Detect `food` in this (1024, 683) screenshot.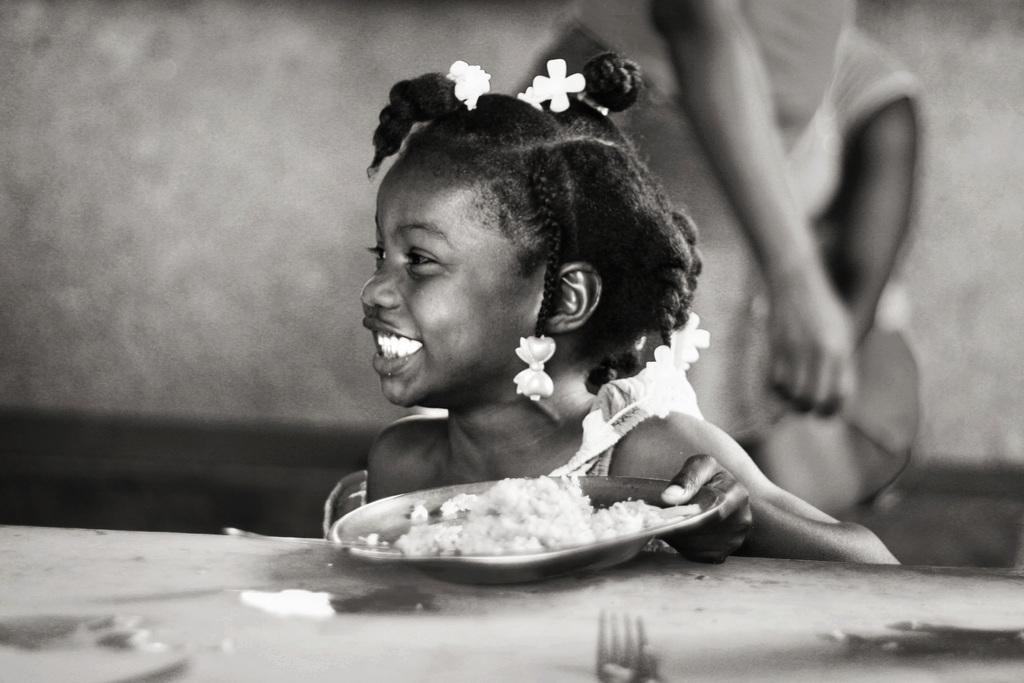
Detection: bbox=[324, 465, 694, 571].
